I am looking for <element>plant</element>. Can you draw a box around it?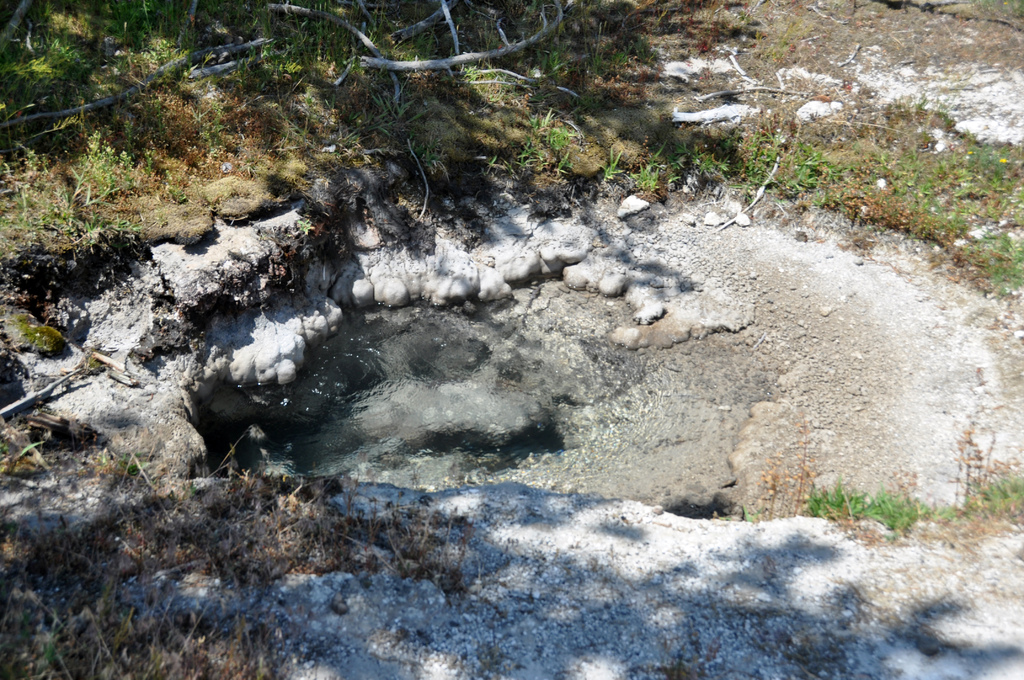
Sure, the bounding box is [left=634, top=159, right=660, bottom=194].
